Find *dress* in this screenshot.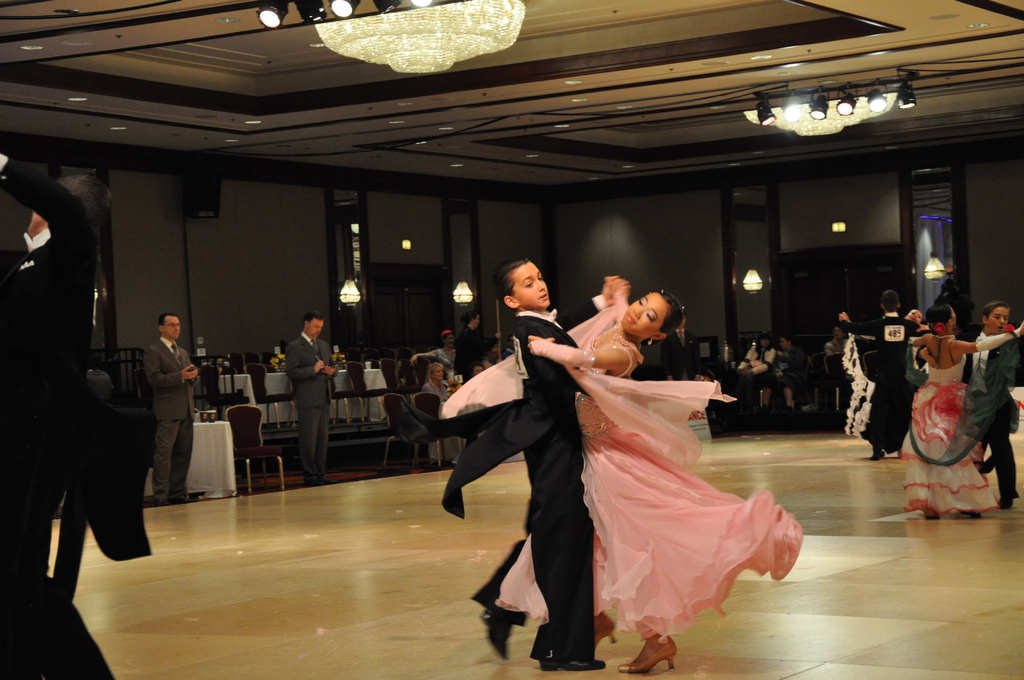
The bounding box for *dress* is bbox=(899, 348, 1002, 519).
